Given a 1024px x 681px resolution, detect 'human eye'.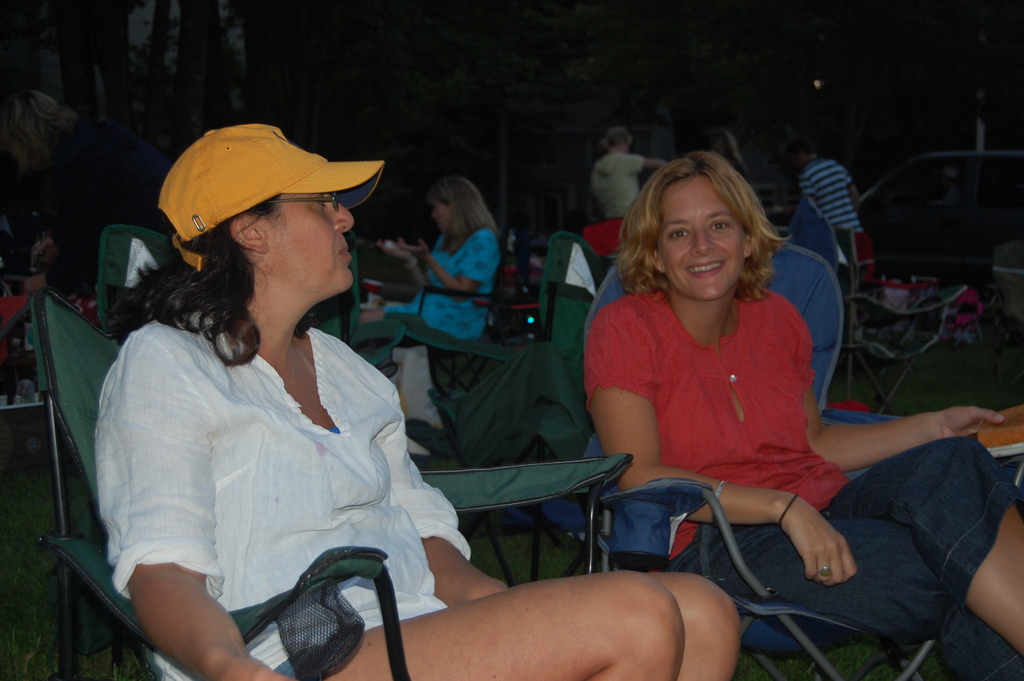
<bbox>710, 222, 731, 229</bbox>.
